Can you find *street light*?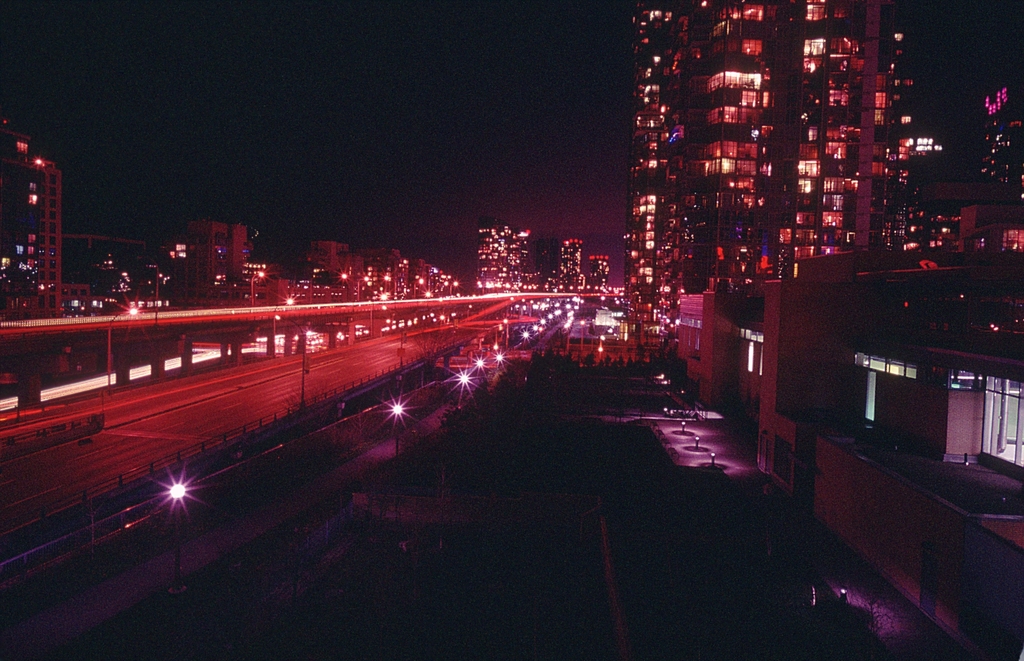
Yes, bounding box: box=[409, 272, 425, 301].
